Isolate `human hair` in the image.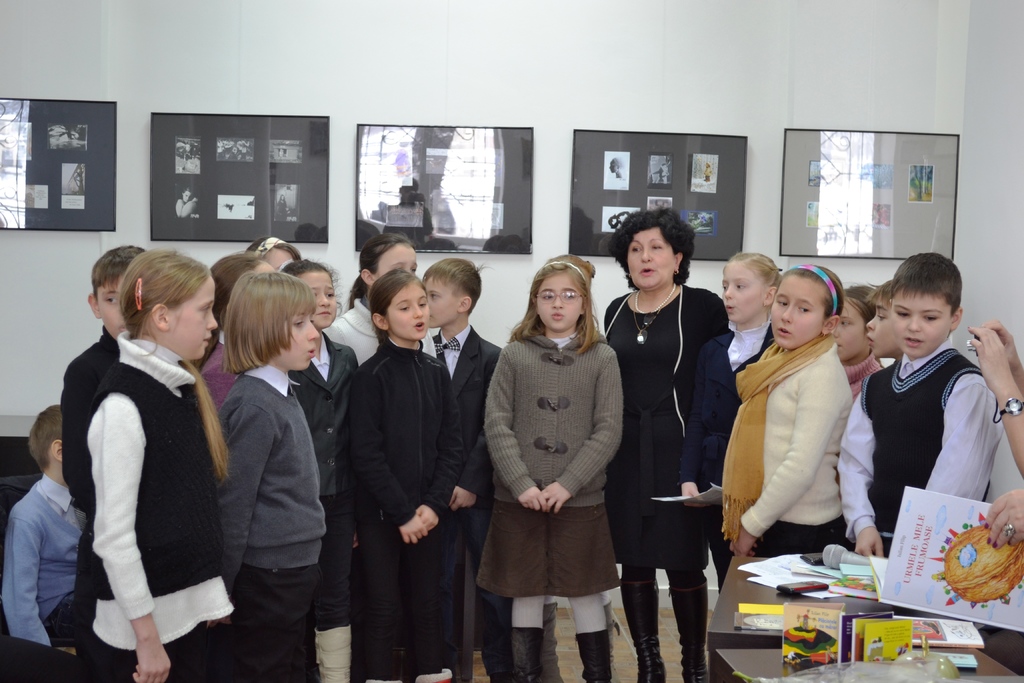
Isolated region: x1=609, y1=202, x2=697, y2=293.
